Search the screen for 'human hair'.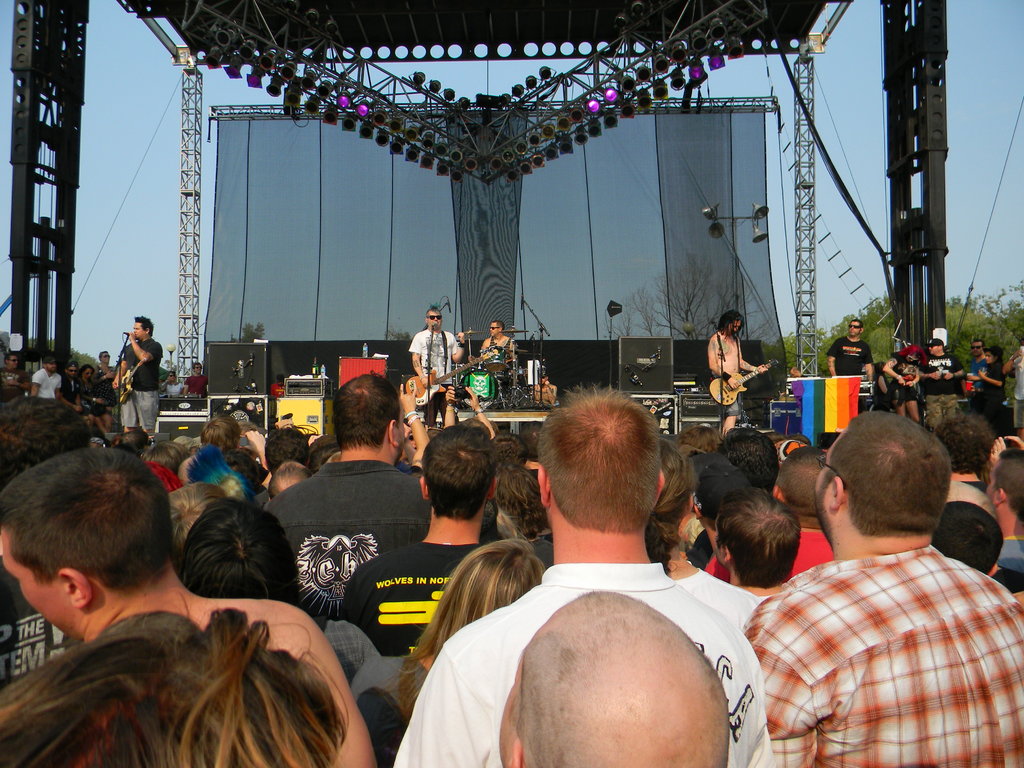
Found at pyautogui.locateOnScreen(0, 590, 349, 767).
